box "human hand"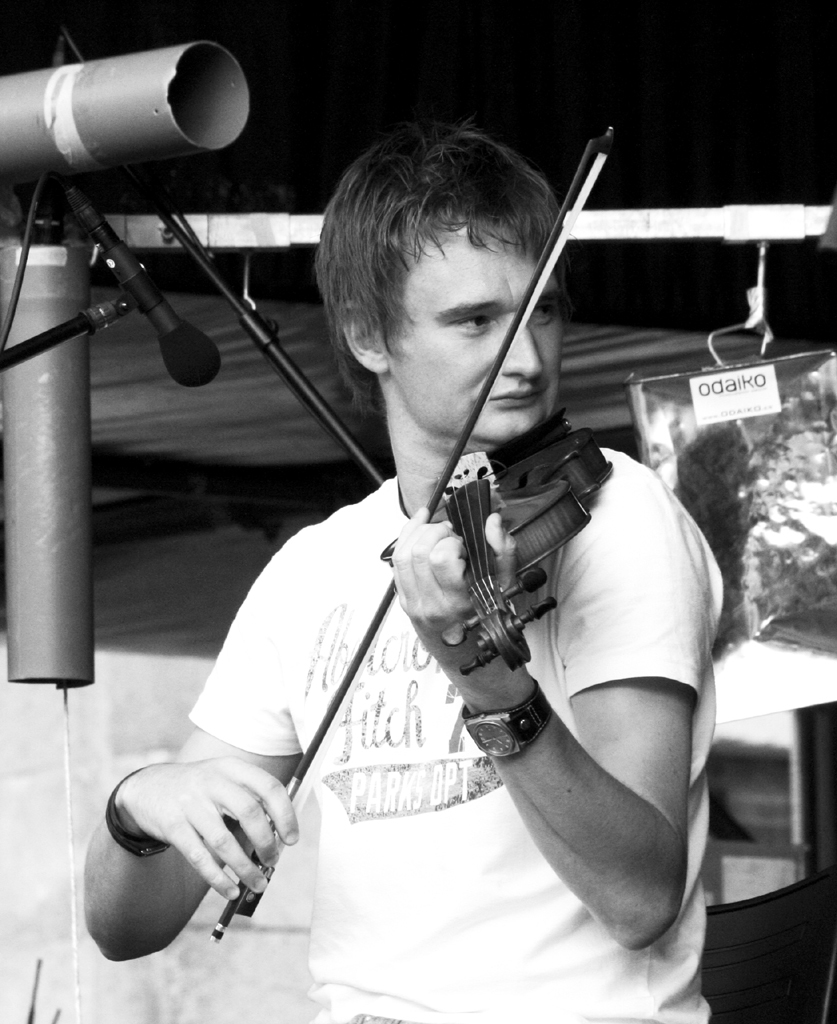
l=93, t=762, r=318, b=931
